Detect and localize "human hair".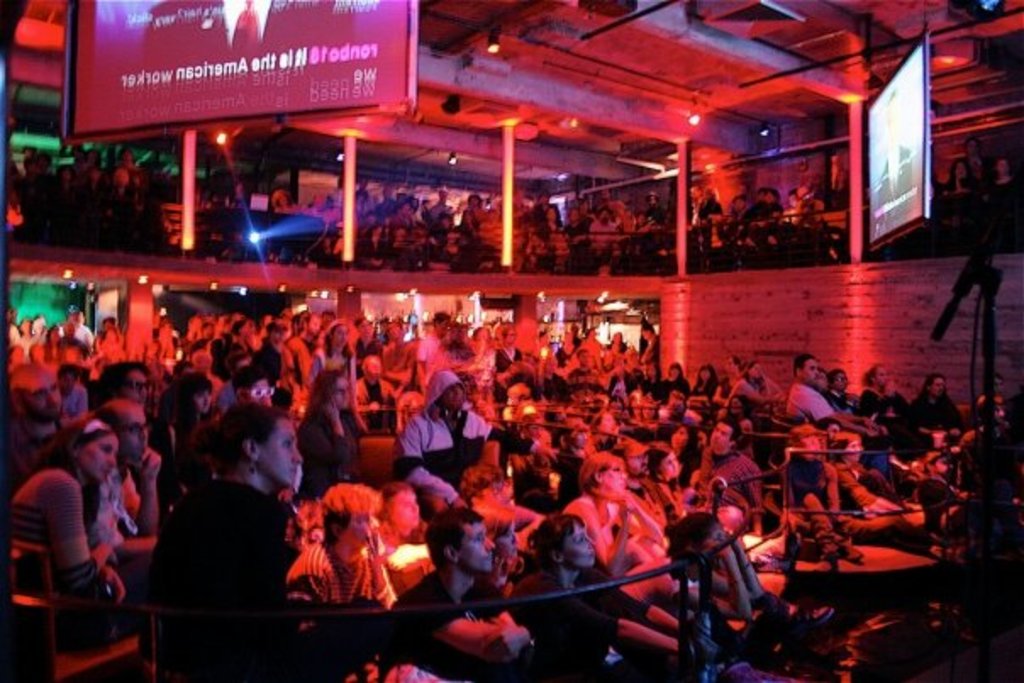
Localized at {"left": 190, "top": 403, "right": 292, "bottom": 475}.
